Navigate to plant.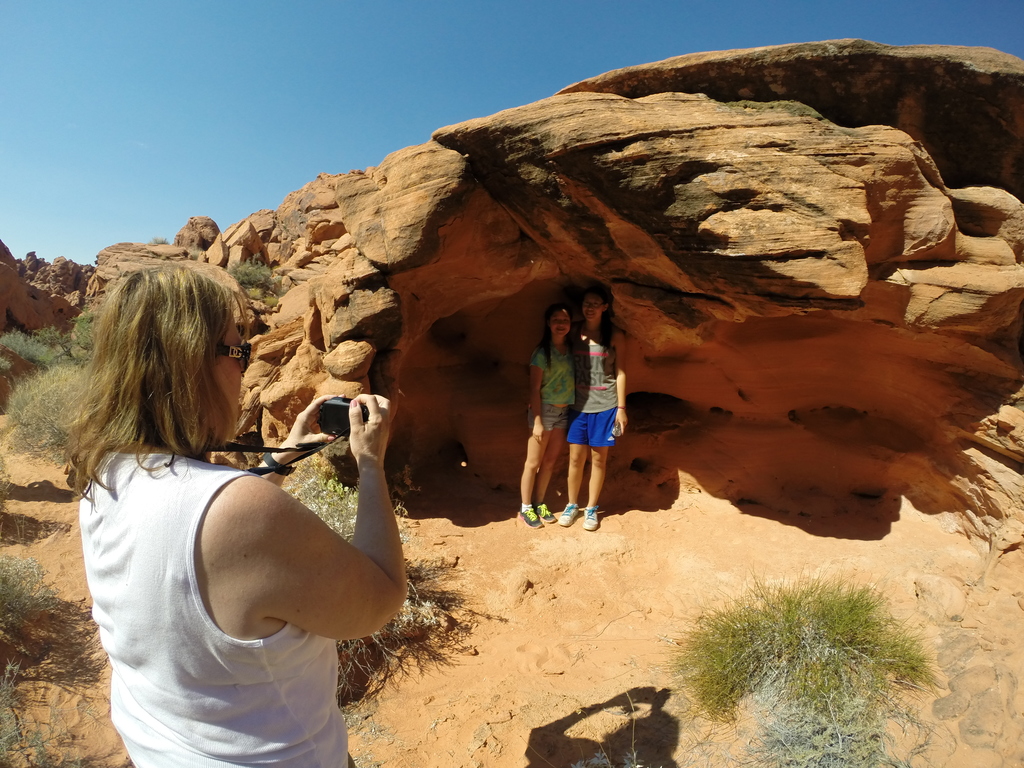
Navigation target: l=0, t=555, r=70, b=646.
